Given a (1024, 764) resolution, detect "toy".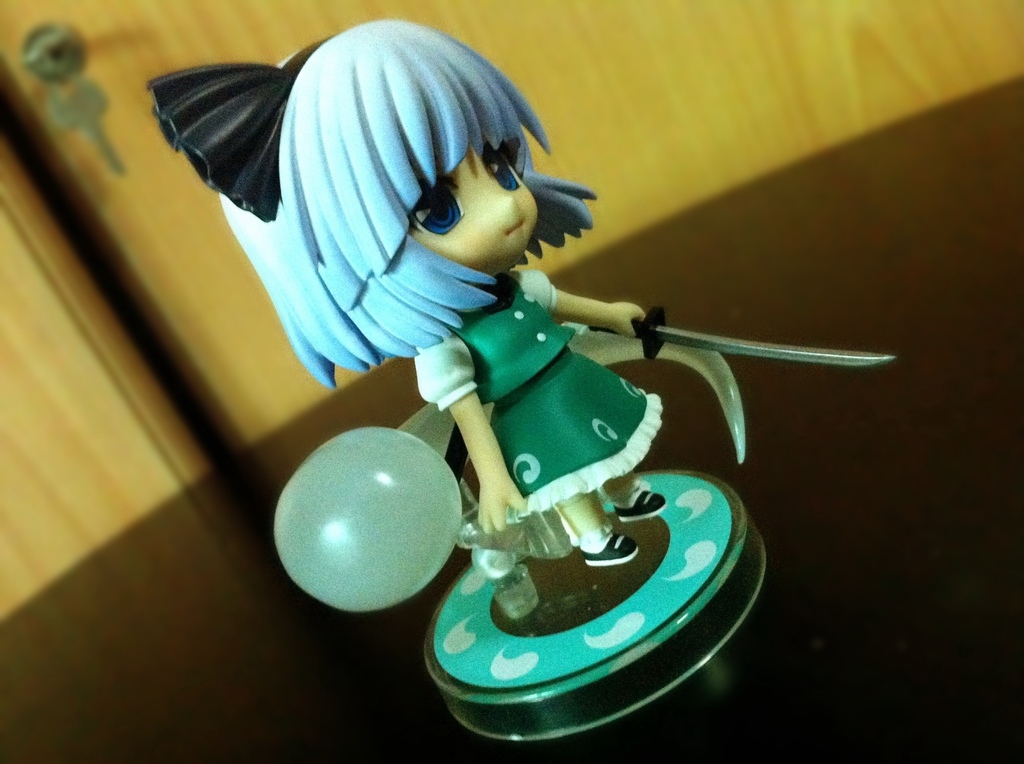
crop(588, 308, 895, 371).
